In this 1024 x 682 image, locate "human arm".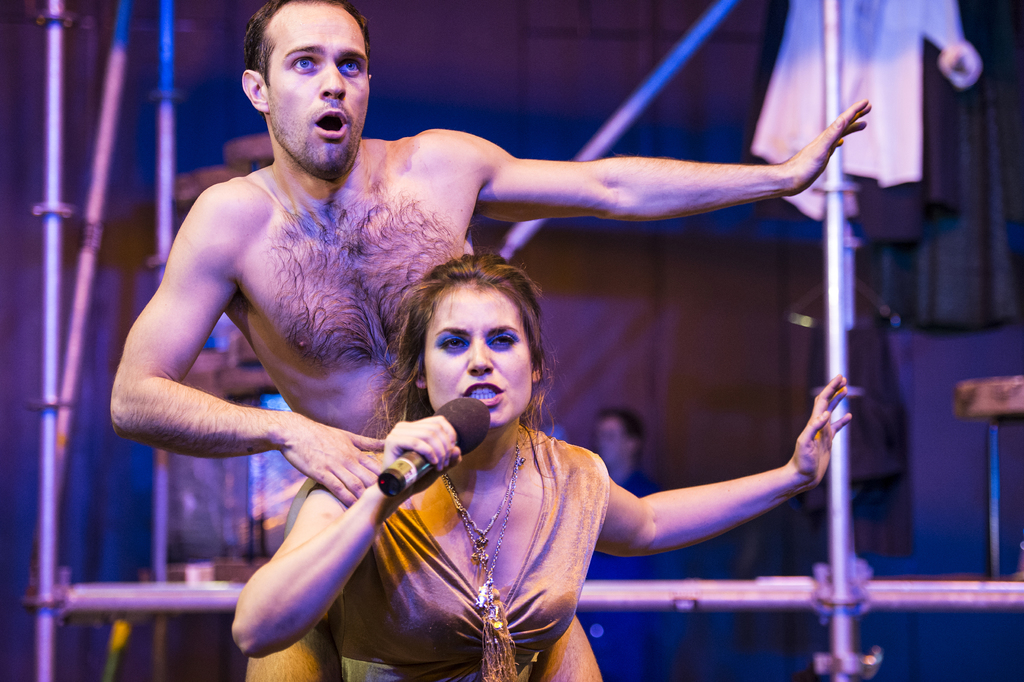
Bounding box: BBox(414, 99, 874, 231).
